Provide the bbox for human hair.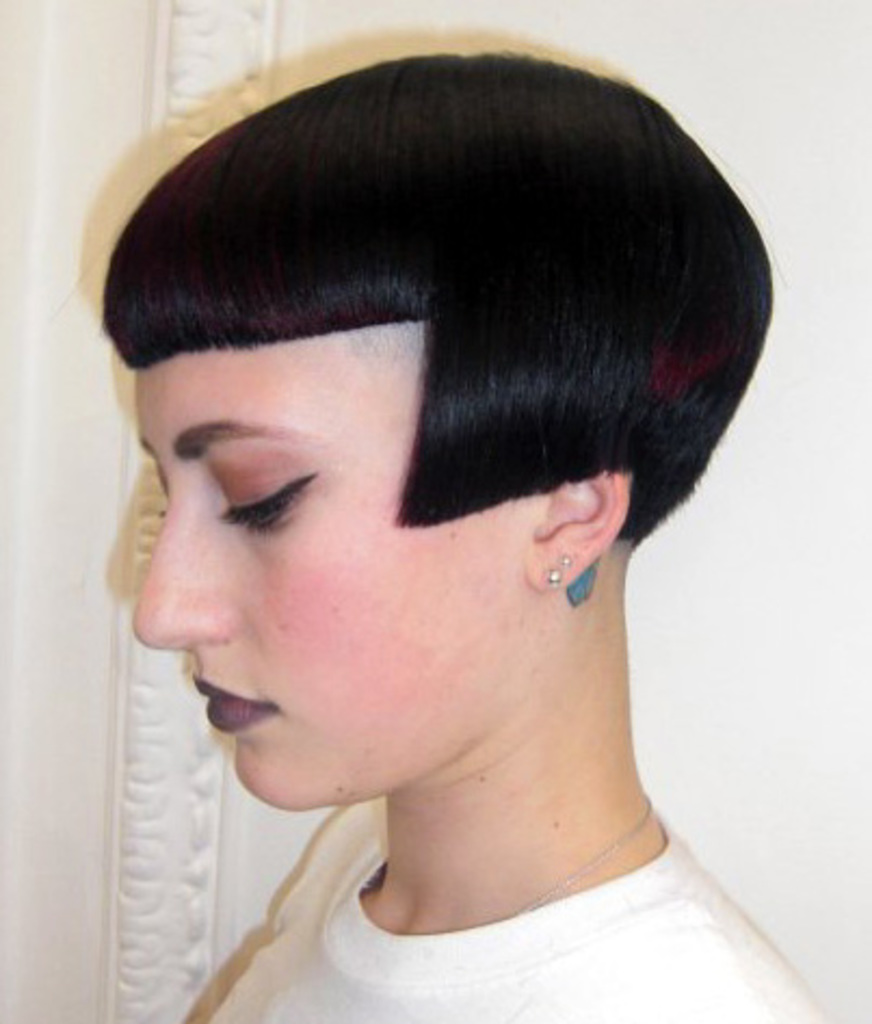
box(91, 50, 775, 543).
